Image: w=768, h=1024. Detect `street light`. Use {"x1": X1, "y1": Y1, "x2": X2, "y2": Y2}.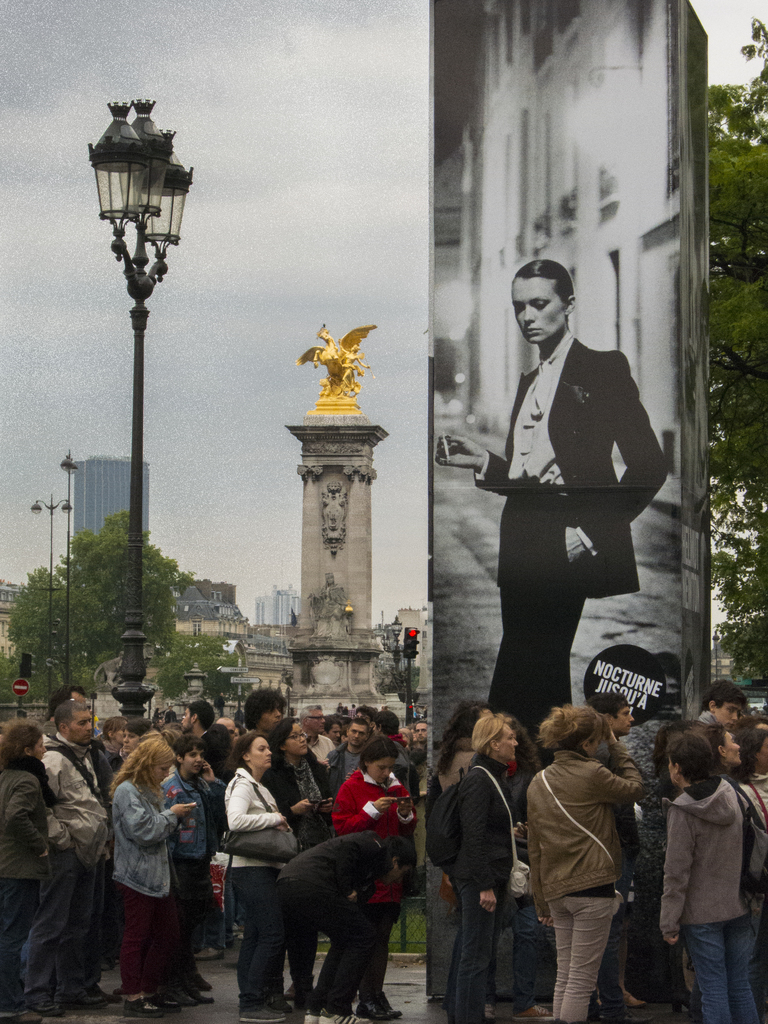
{"x1": 54, "y1": 460, "x2": 90, "y2": 688}.
